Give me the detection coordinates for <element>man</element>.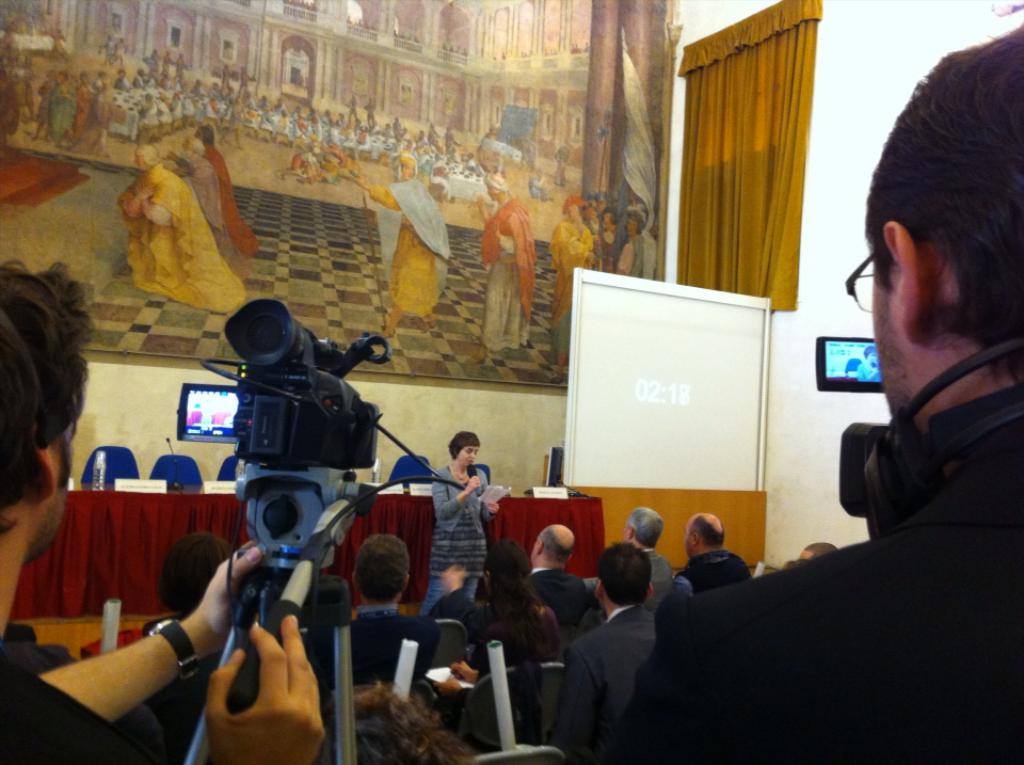
crop(543, 543, 675, 764).
